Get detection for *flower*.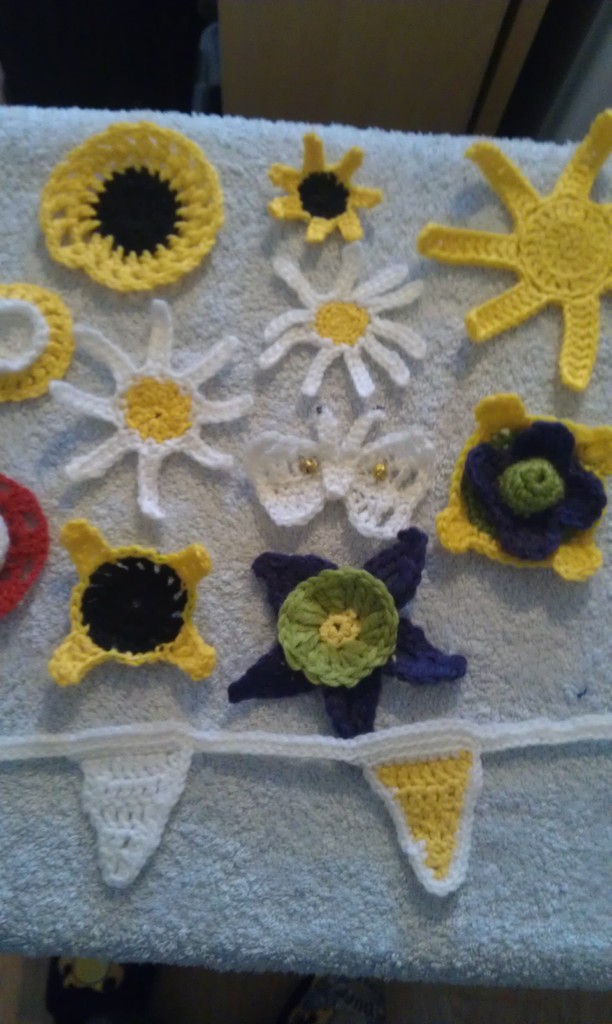
Detection: x1=279, y1=264, x2=415, y2=376.
